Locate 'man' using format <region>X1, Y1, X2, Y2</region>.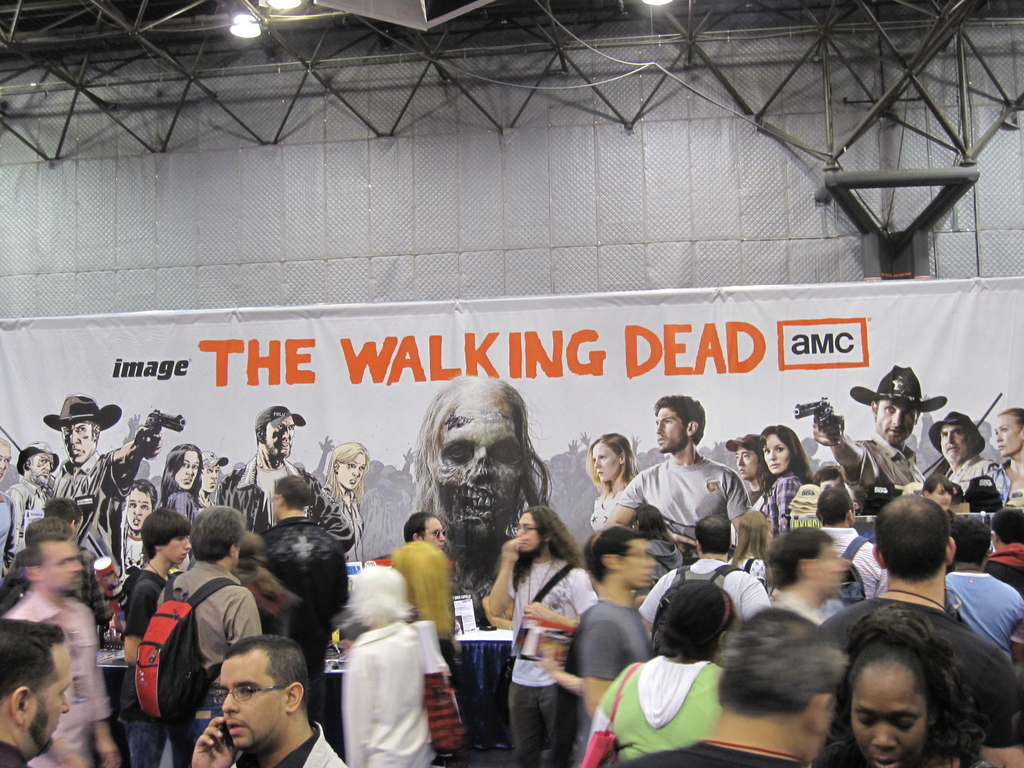
<region>47, 495, 102, 626</region>.
